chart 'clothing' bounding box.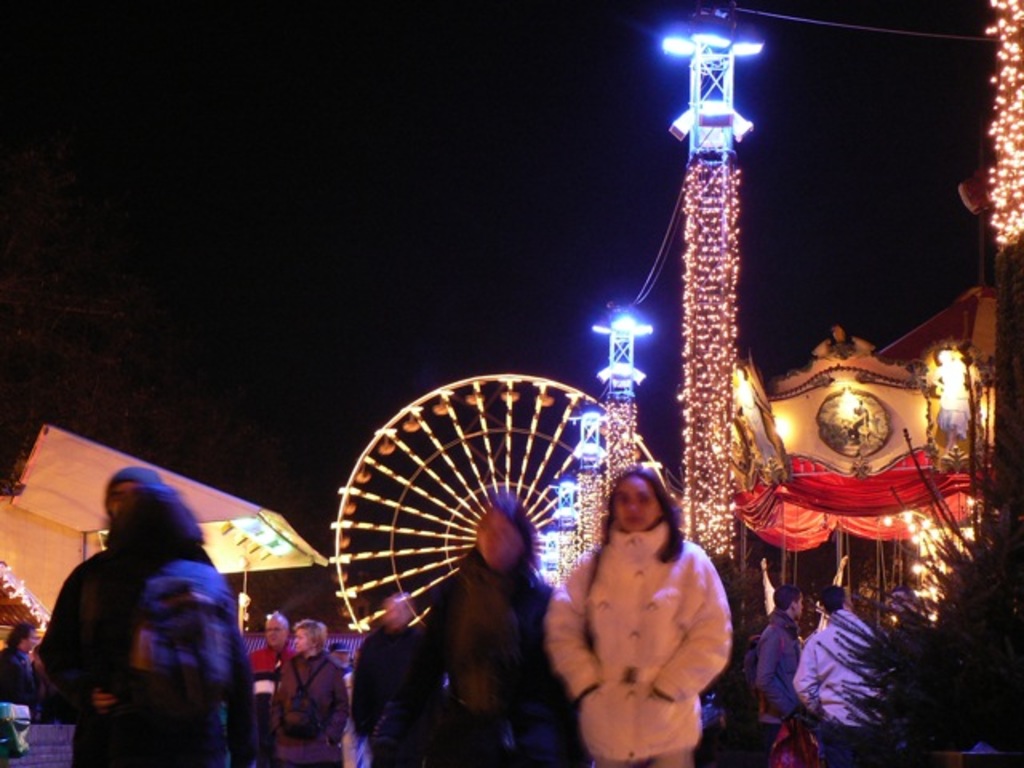
Charted: select_region(752, 616, 813, 750).
